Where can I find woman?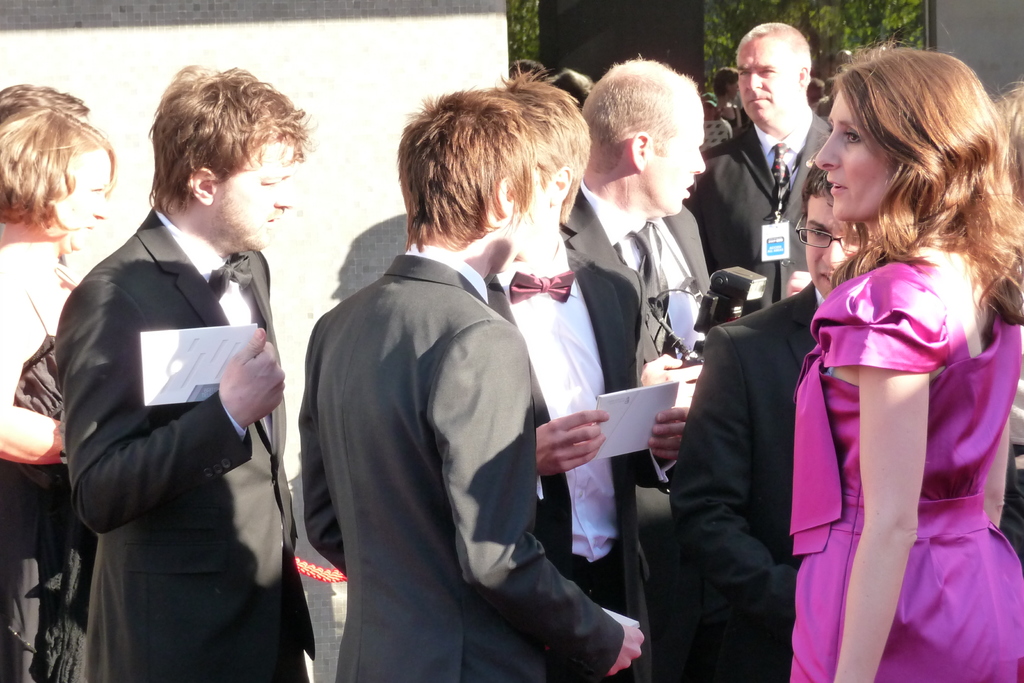
You can find it at x1=0 y1=108 x2=124 y2=682.
